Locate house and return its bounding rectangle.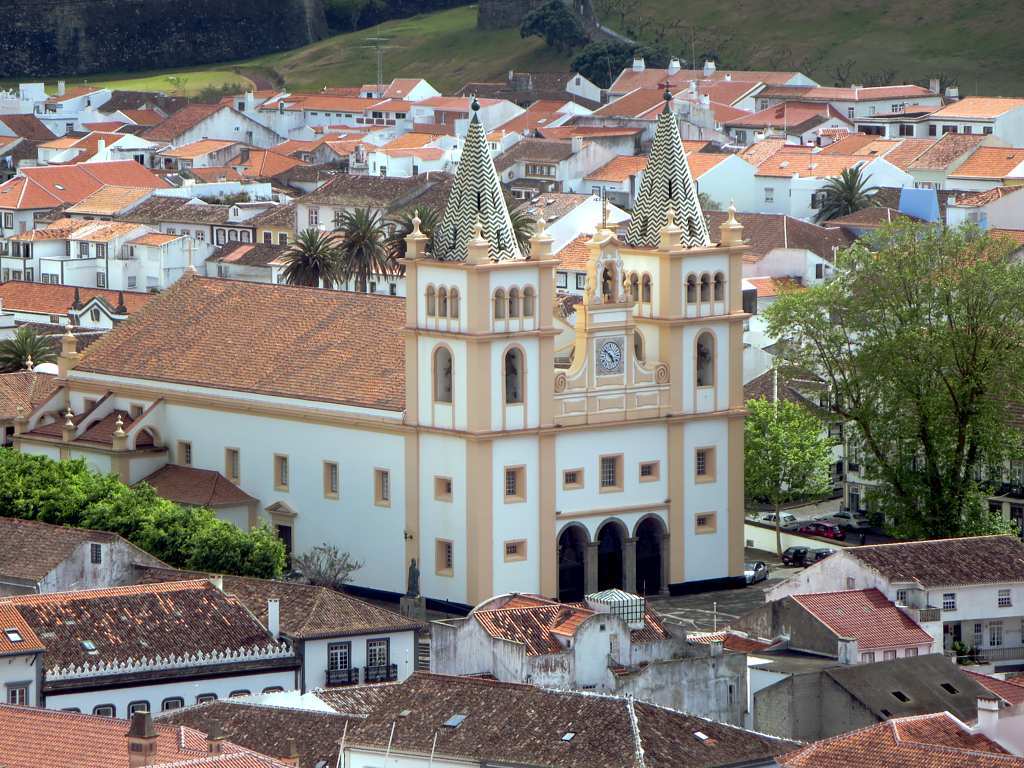
box=[713, 579, 931, 663].
